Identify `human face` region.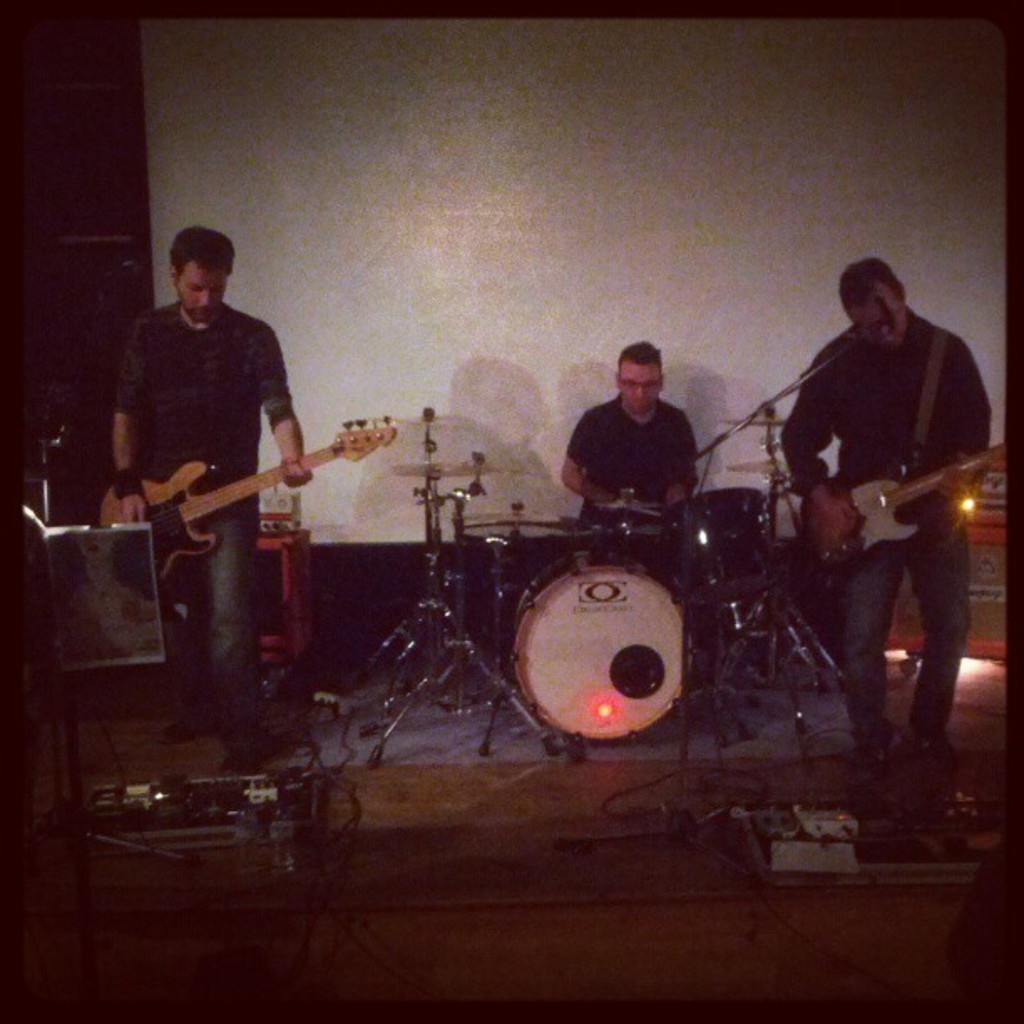
Region: left=616, top=346, right=659, bottom=413.
